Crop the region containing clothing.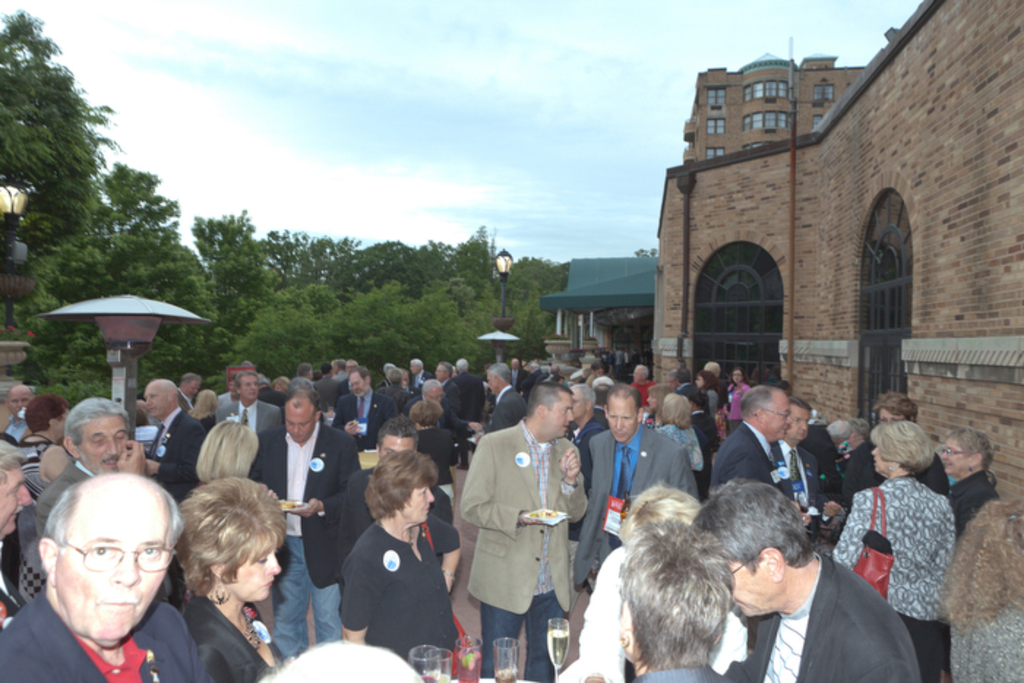
Crop region: box=[449, 399, 598, 664].
